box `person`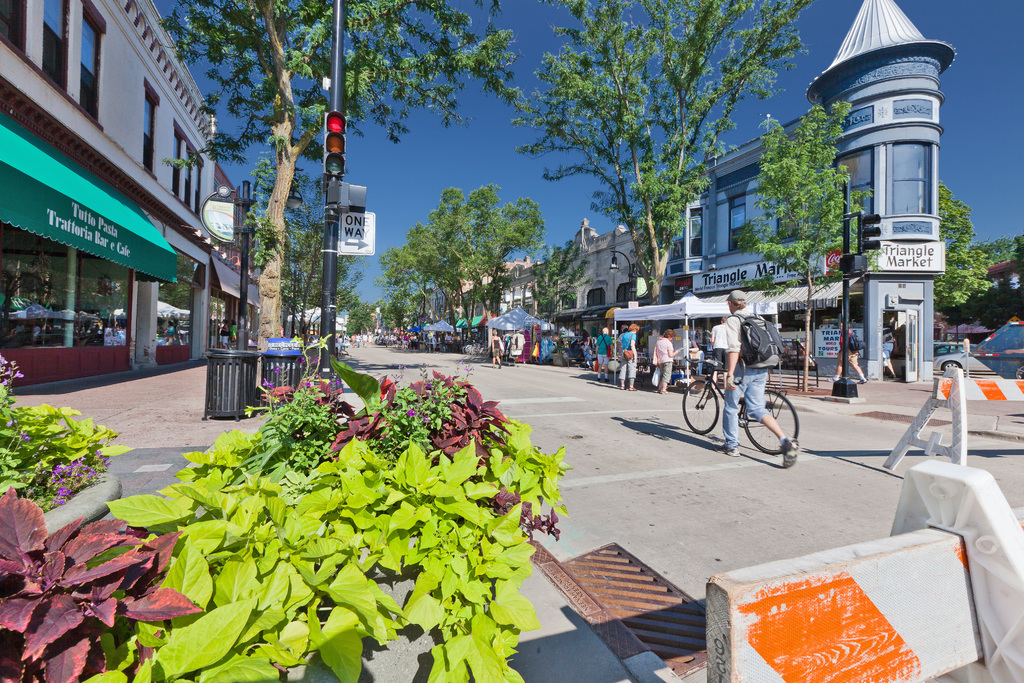
882/322/895/378
